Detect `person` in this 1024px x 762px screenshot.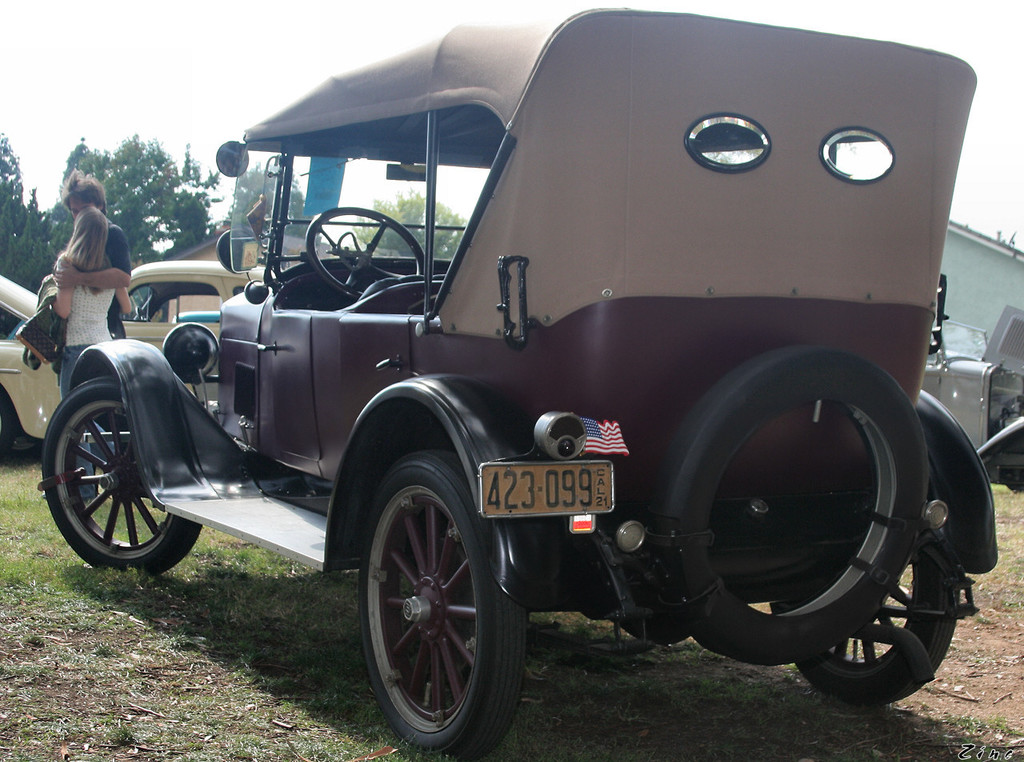
Detection: <region>52, 173, 134, 492</region>.
